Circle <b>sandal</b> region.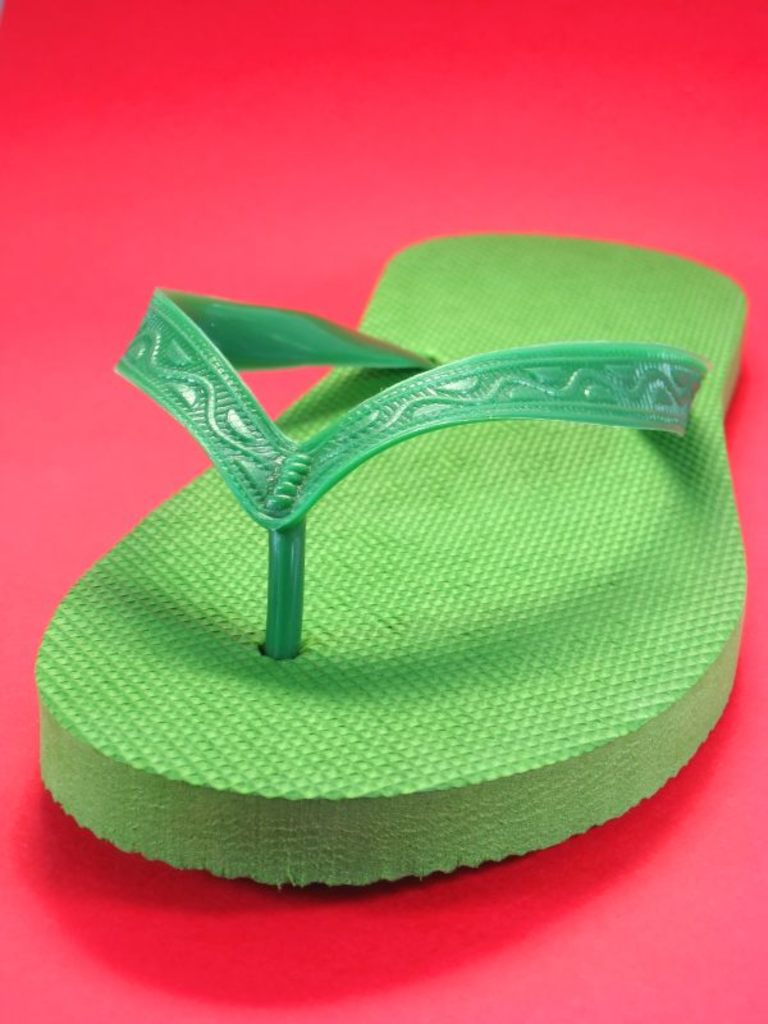
Region: bbox(115, 253, 728, 808).
